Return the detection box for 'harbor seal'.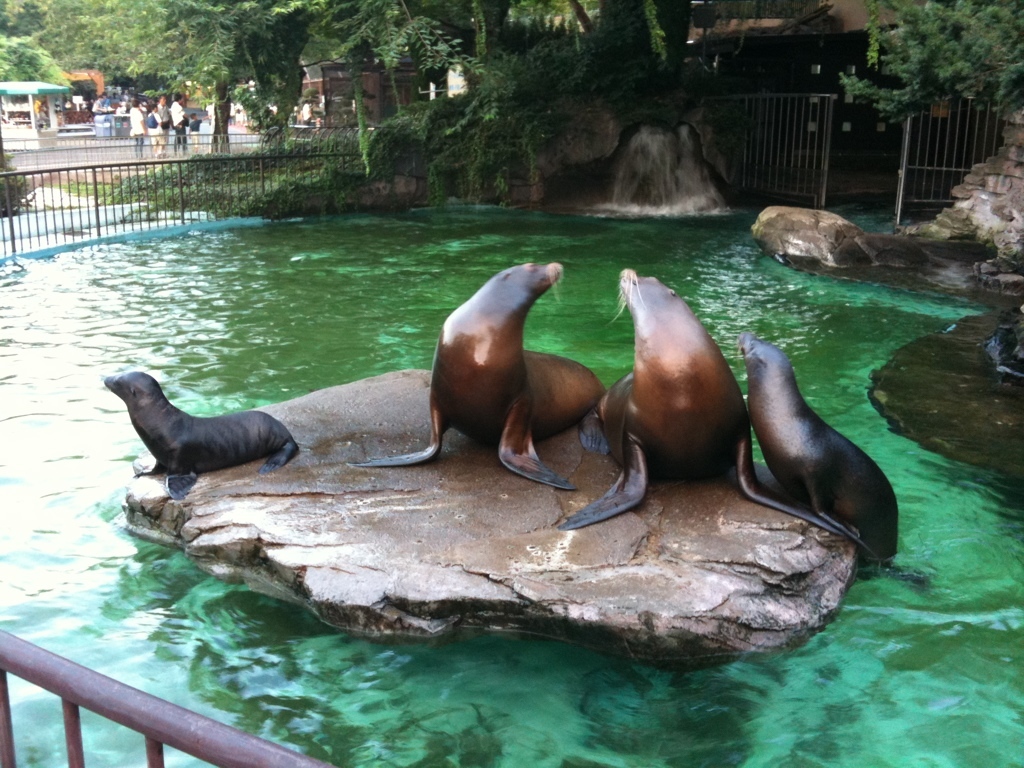
100:369:299:501.
